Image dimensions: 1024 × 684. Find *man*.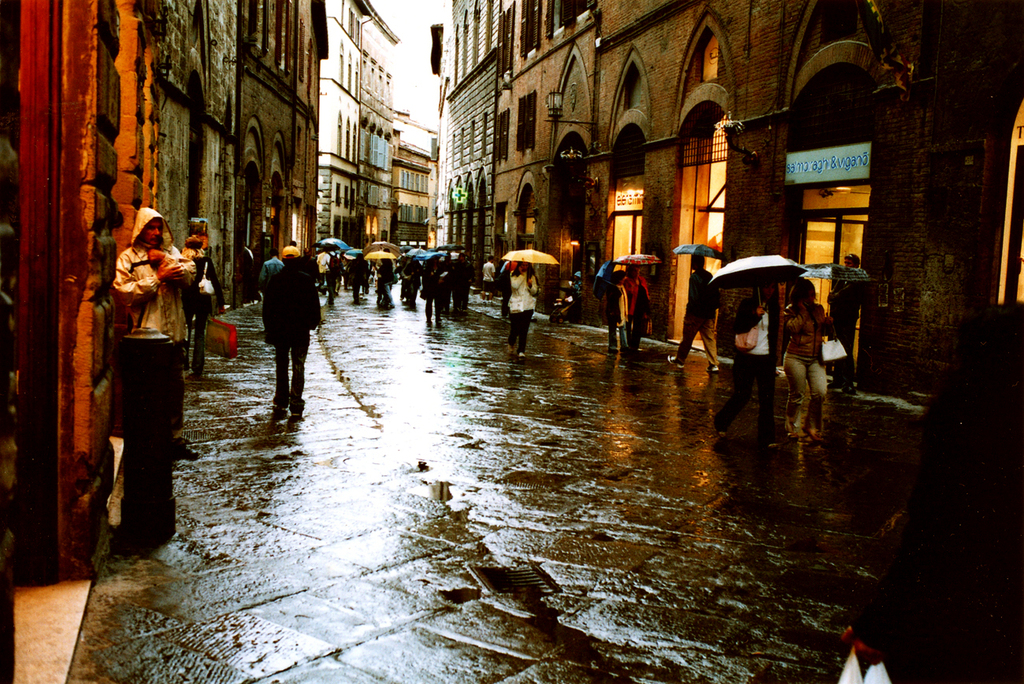
crop(483, 255, 495, 303).
